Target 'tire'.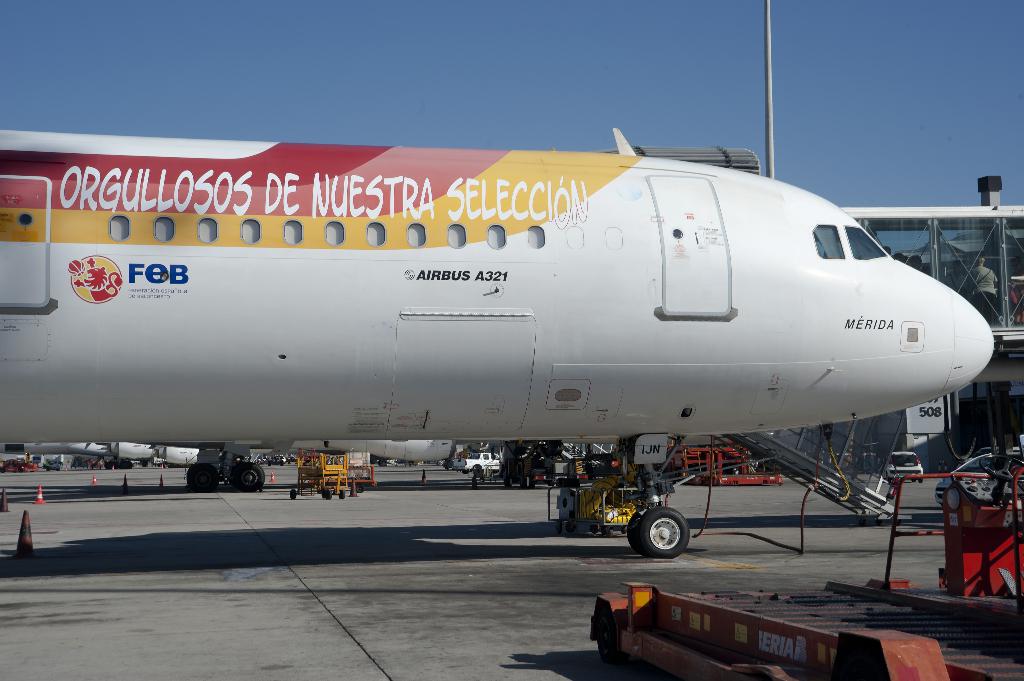
Target region: box=[236, 461, 265, 493].
